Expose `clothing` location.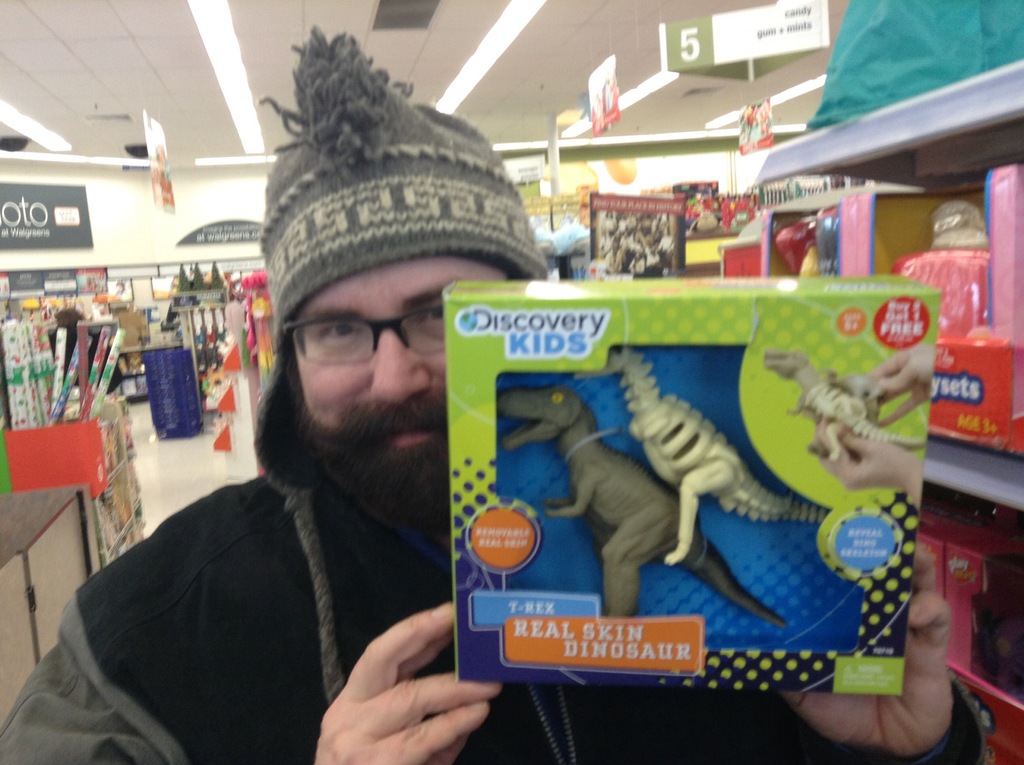
Exposed at select_region(0, 26, 986, 764).
